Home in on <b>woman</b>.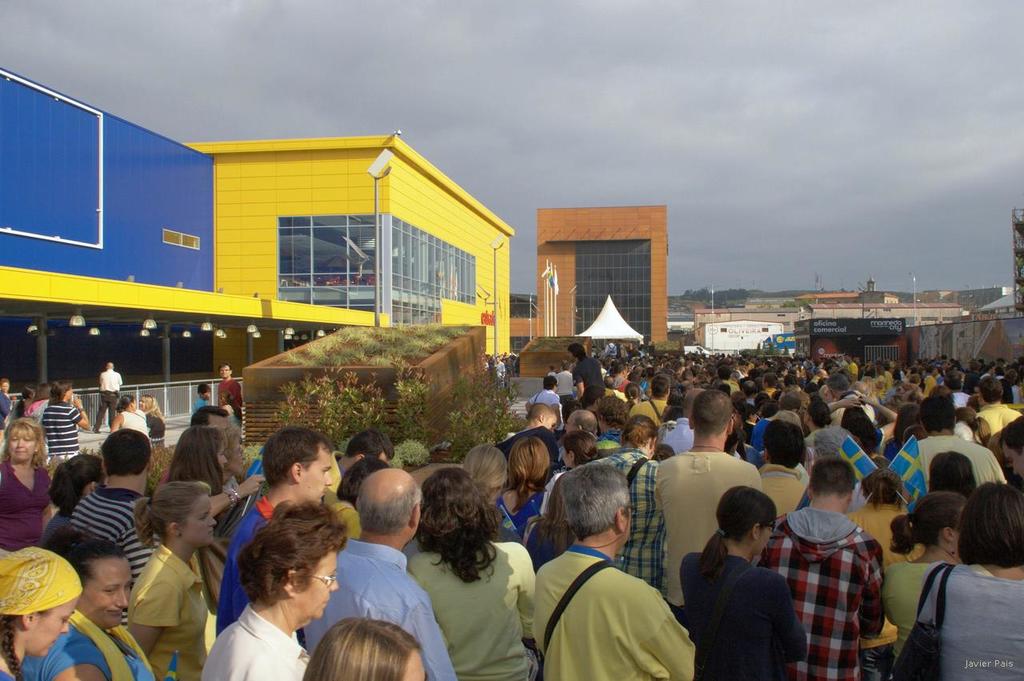
Homed in at <region>109, 392, 146, 445</region>.
